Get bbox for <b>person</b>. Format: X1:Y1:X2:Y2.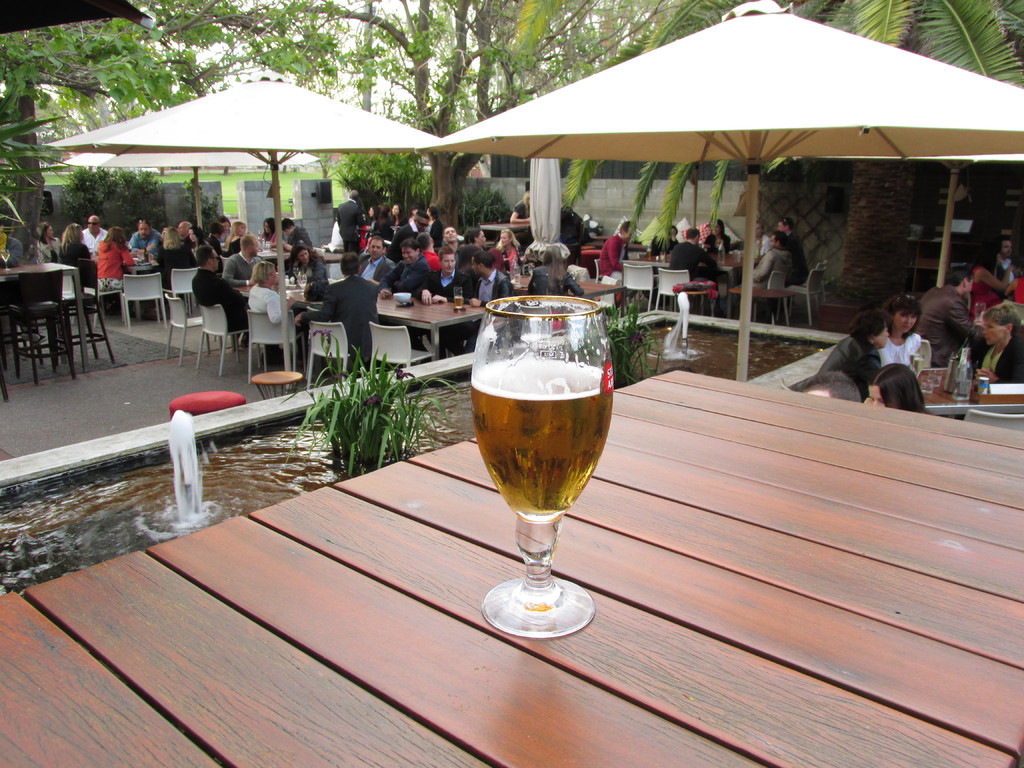
126:218:161:255.
